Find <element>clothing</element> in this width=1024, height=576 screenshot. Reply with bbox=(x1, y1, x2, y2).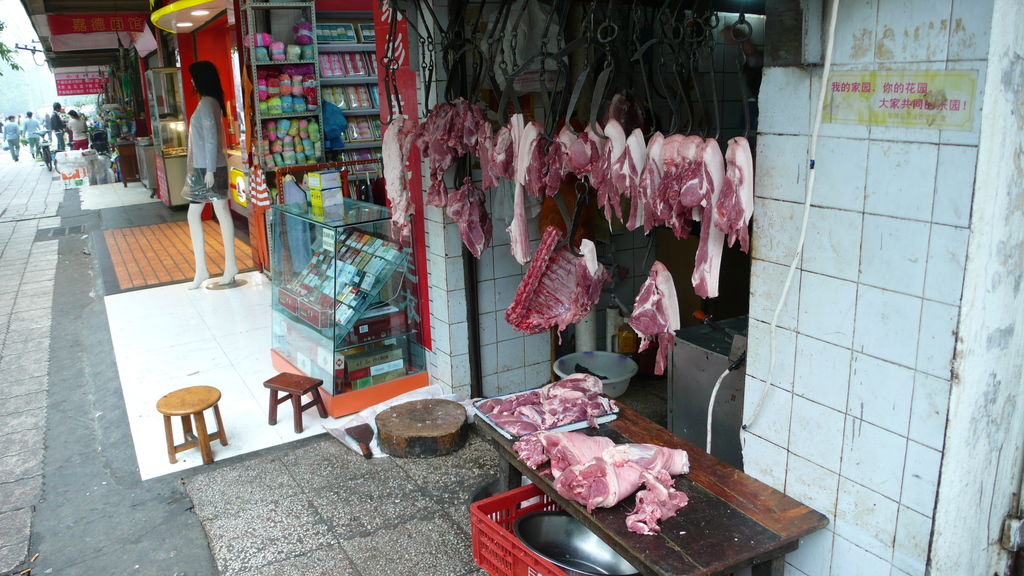
bbox=(67, 110, 84, 146).
